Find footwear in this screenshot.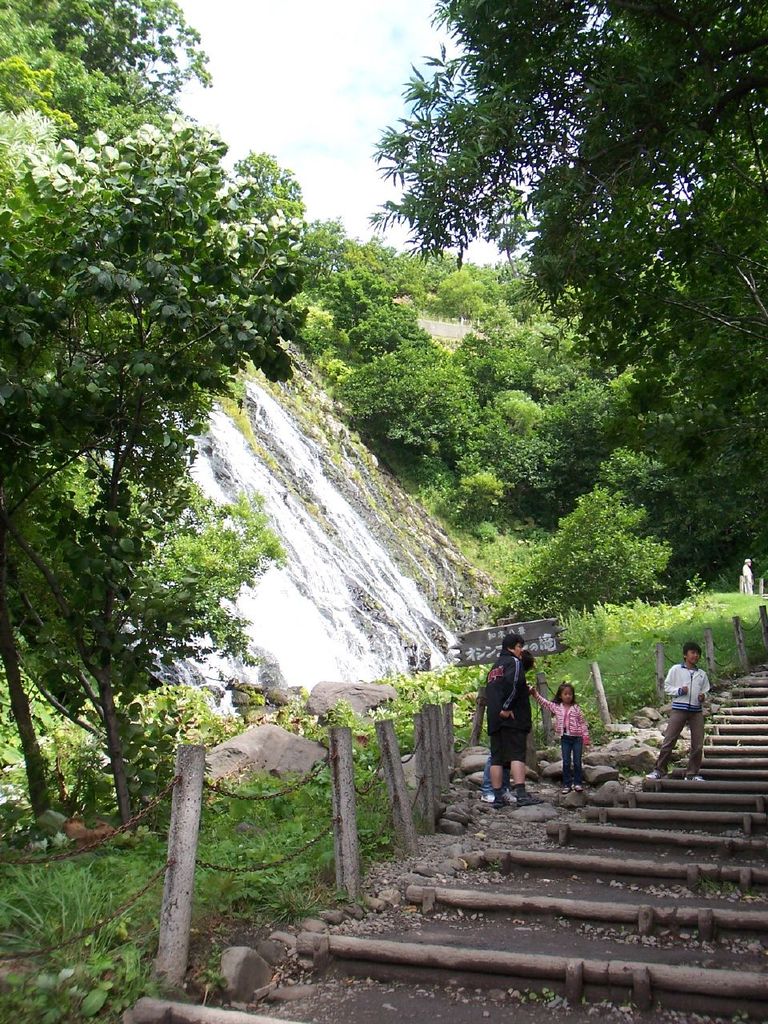
The bounding box for footwear is region(514, 794, 532, 804).
